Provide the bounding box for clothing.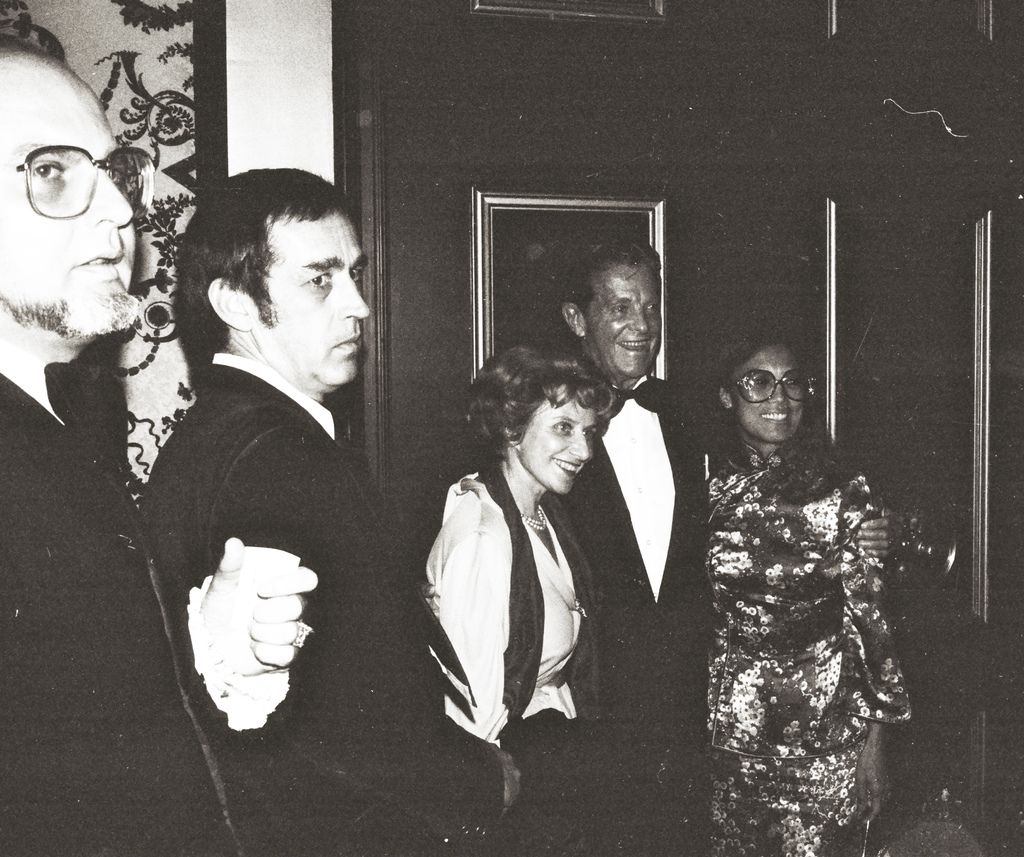
416/413/623/776.
